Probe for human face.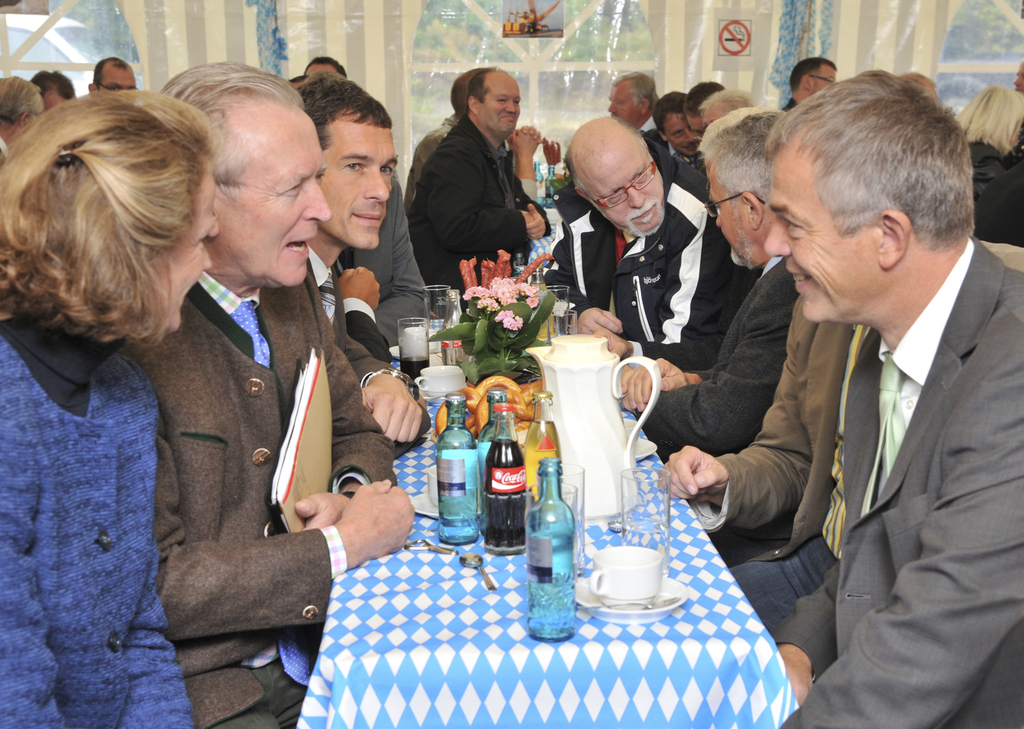
Probe result: detection(604, 81, 644, 122).
